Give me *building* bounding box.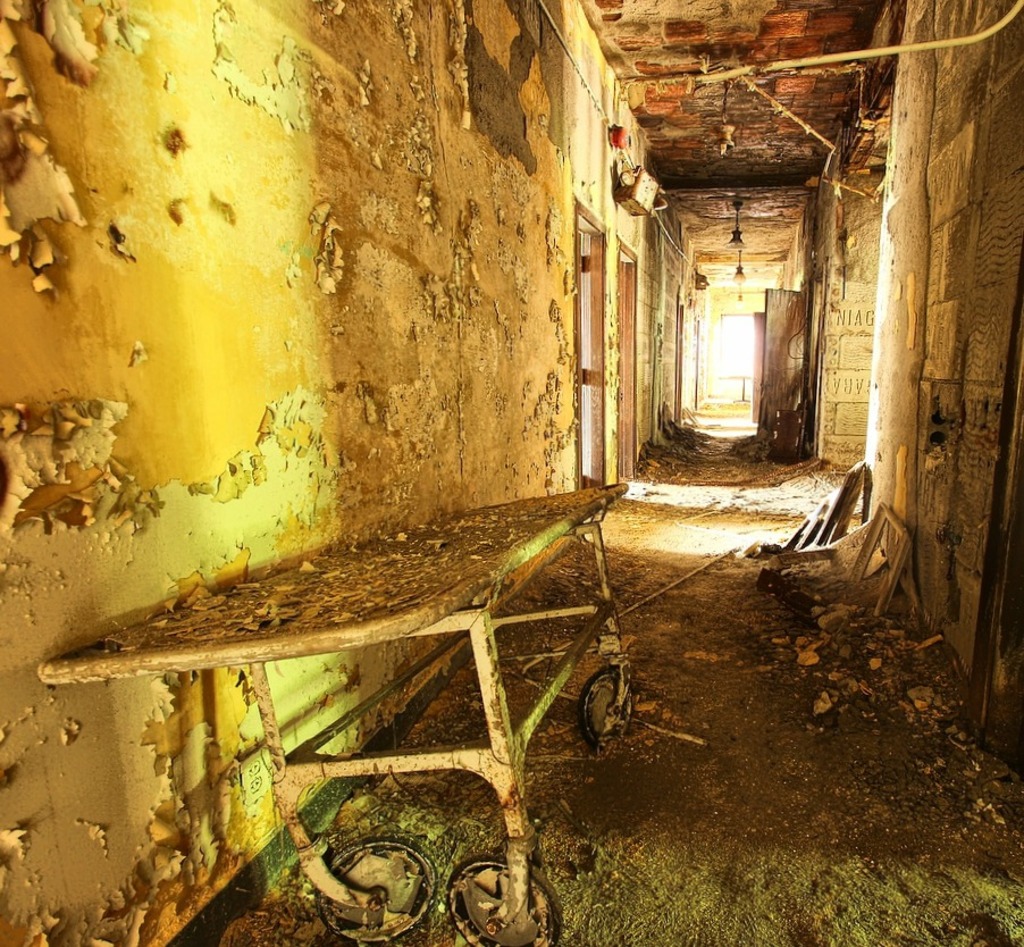
rect(0, 0, 1023, 946).
